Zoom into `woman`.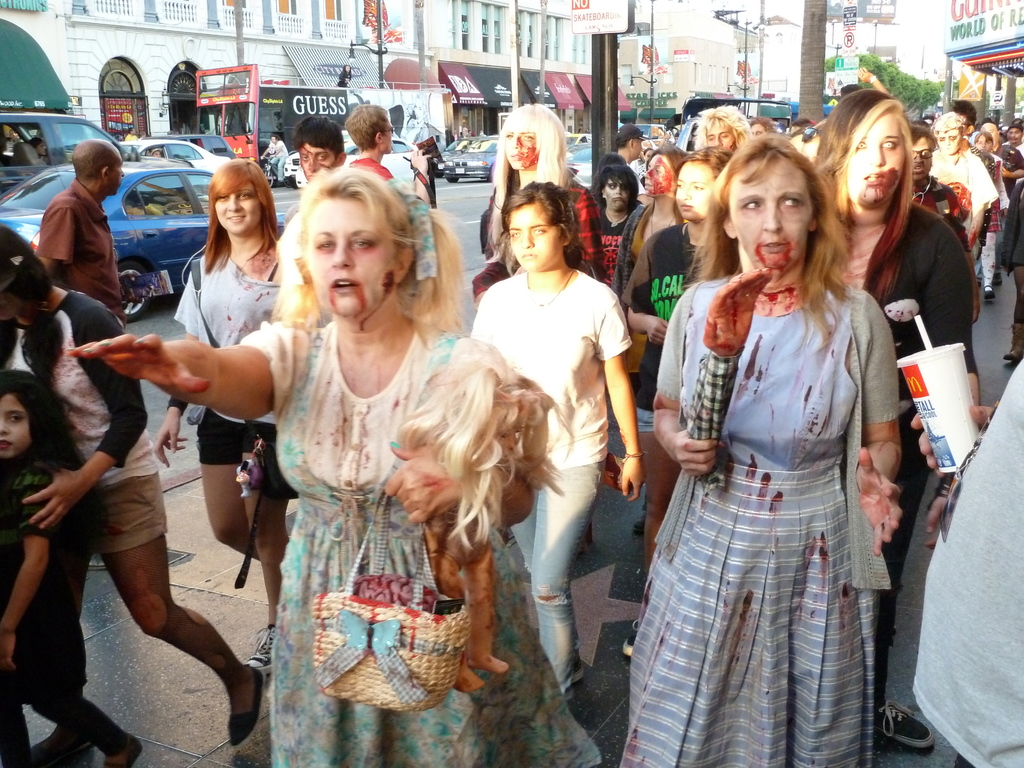
Zoom target: Rect(804, 83, 944, 749).
